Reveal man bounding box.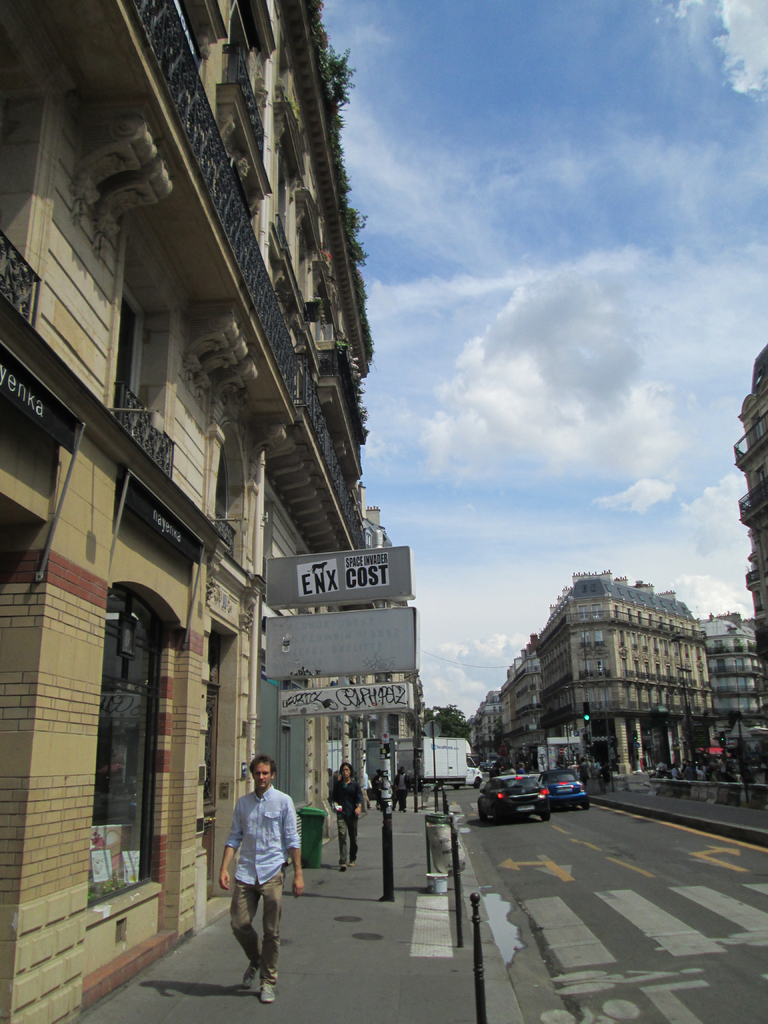
Revealed: 399,768,415,808.
